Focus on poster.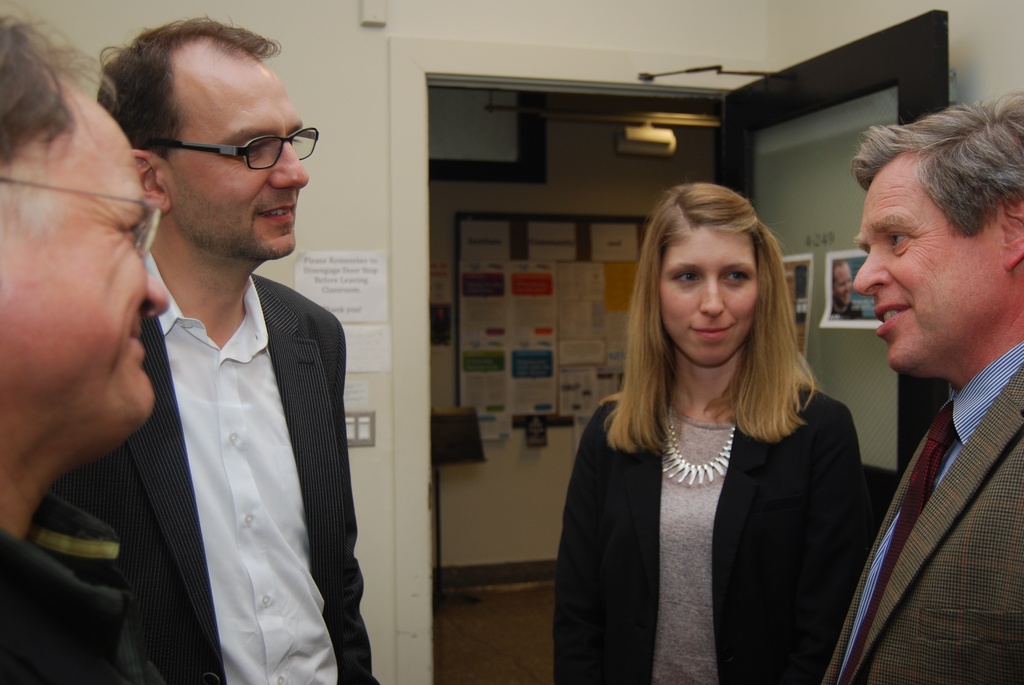
Focused at detection(780, 252, 817, 353).
